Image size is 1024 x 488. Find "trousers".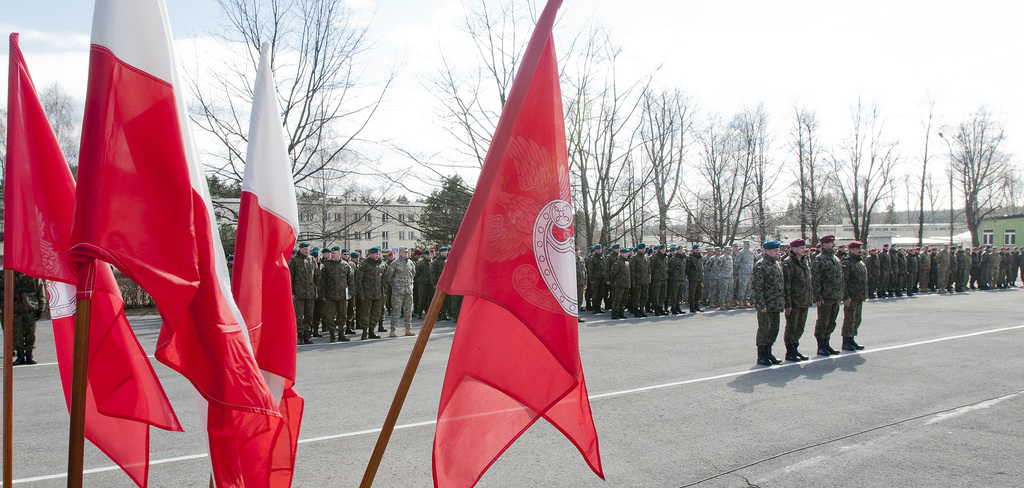
region(687, 284, 701, 305).
